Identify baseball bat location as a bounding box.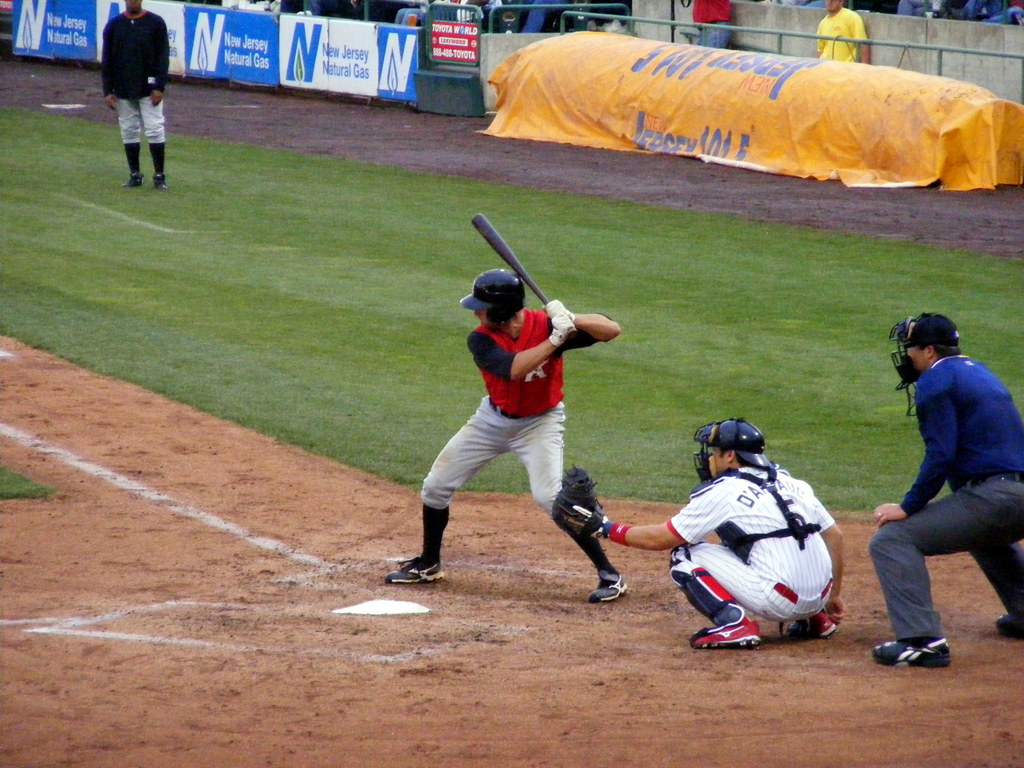
[470,214,578,337].
